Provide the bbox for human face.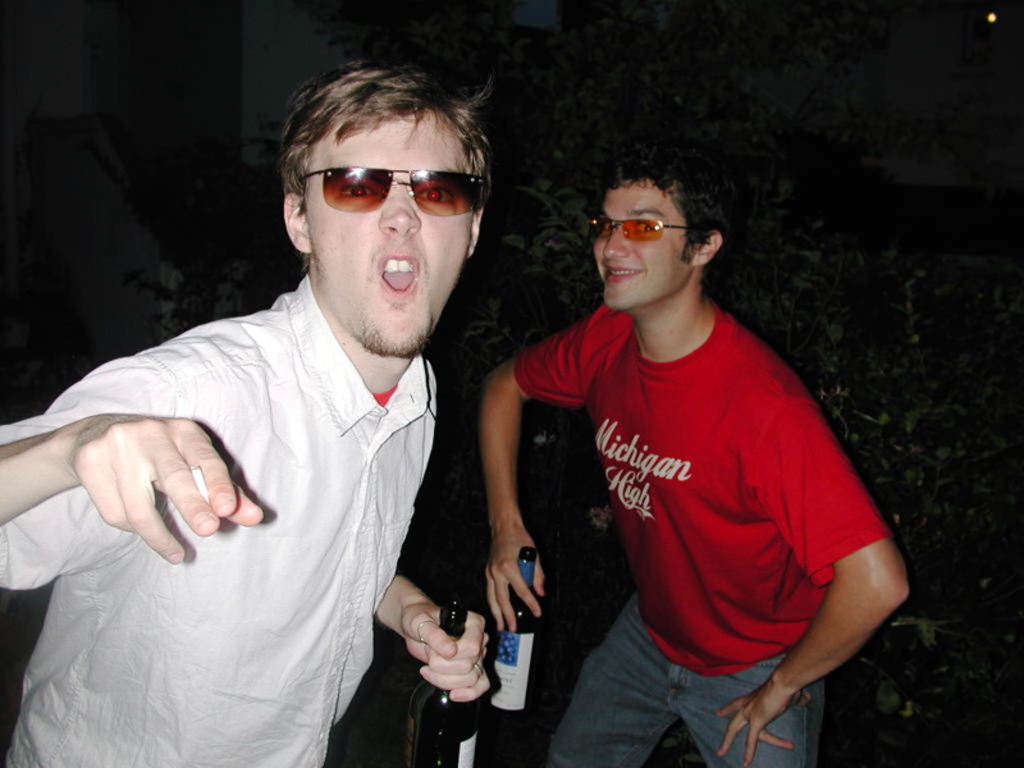
[x1=303, y1=102, x2=474, y2=358].
